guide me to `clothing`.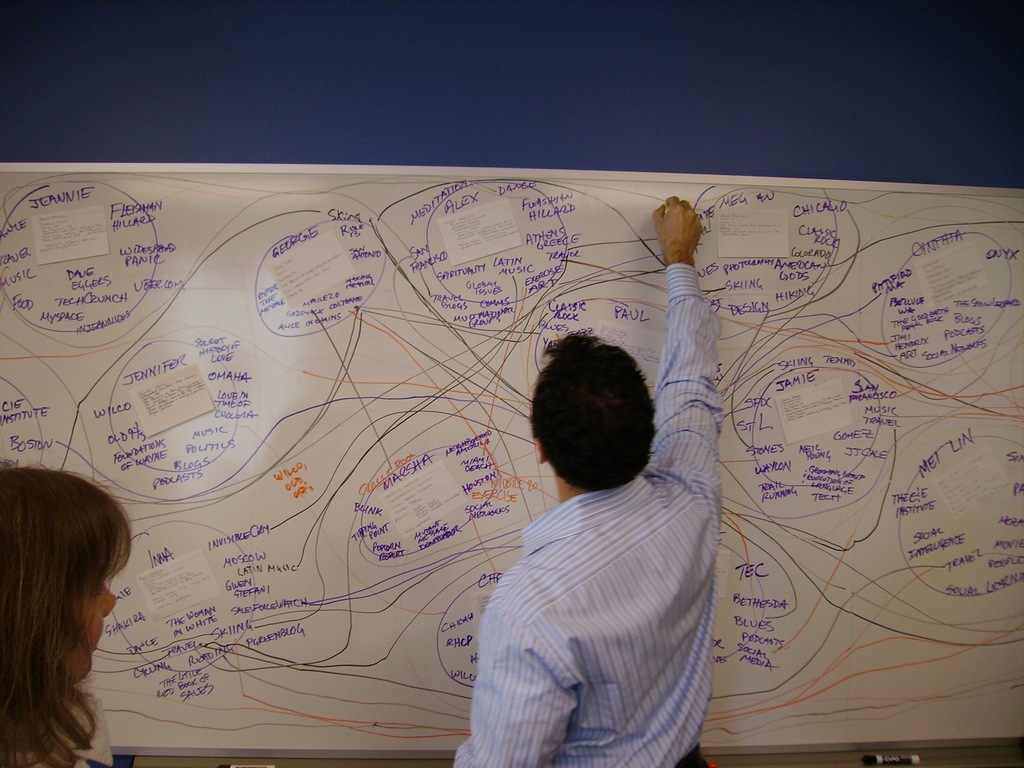
Guidance: <region>436, 289, 769, 735</region>.
